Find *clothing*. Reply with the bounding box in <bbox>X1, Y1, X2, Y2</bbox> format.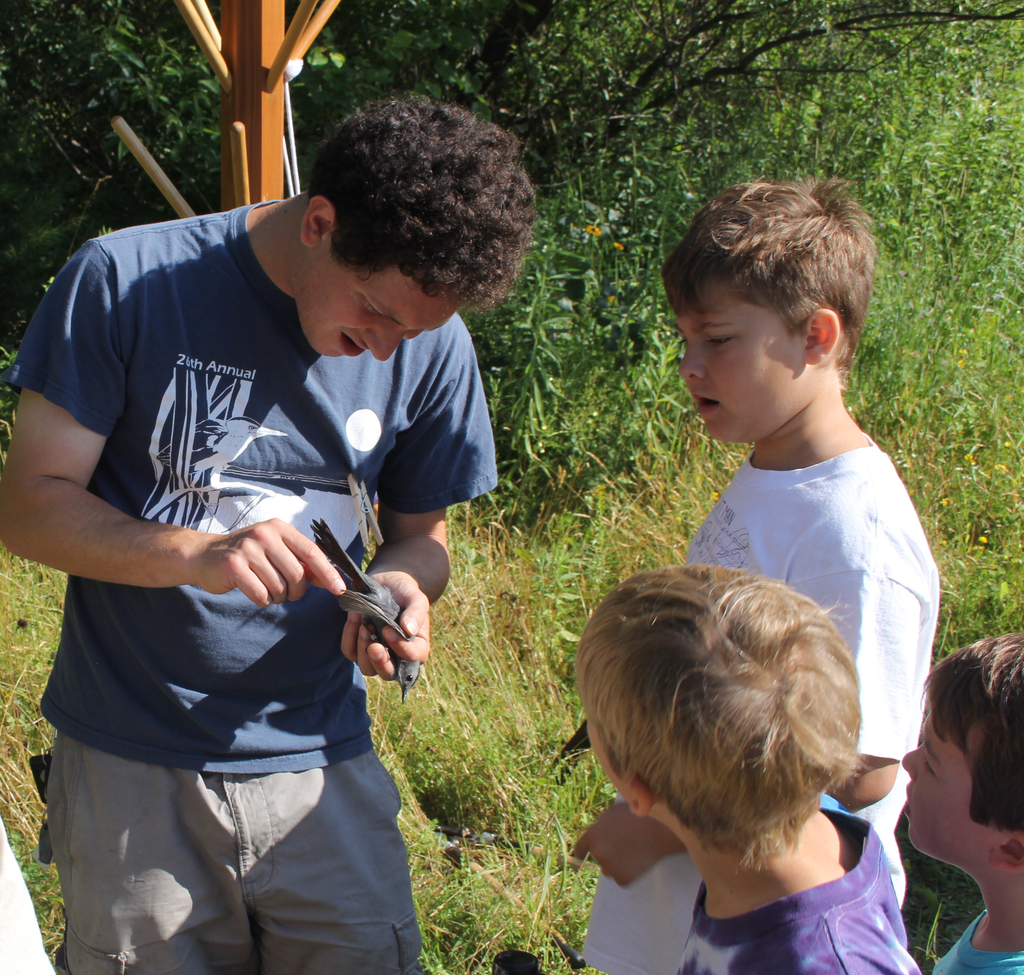
<bbox>26, 222, 465, 905</bbox>.
